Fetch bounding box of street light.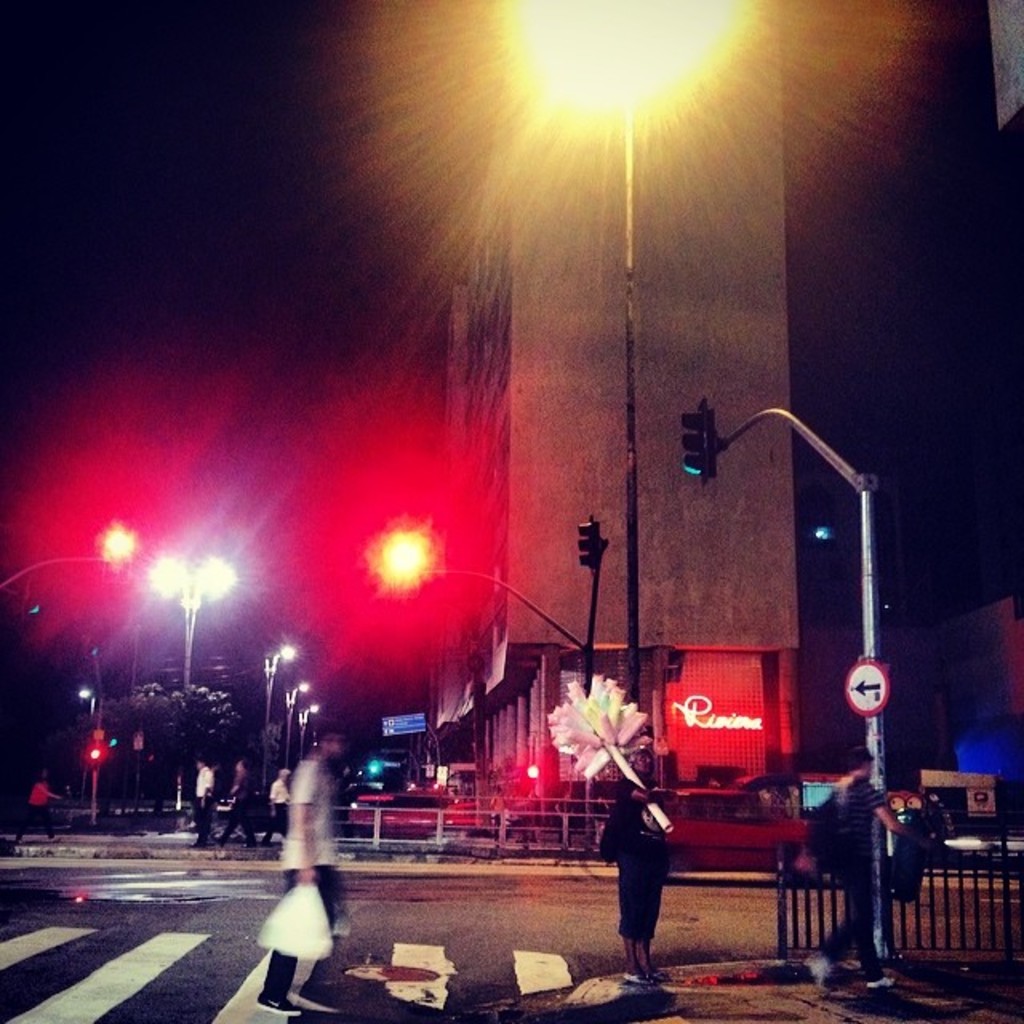
Bbox: box=[272, 669, 307, 784].
